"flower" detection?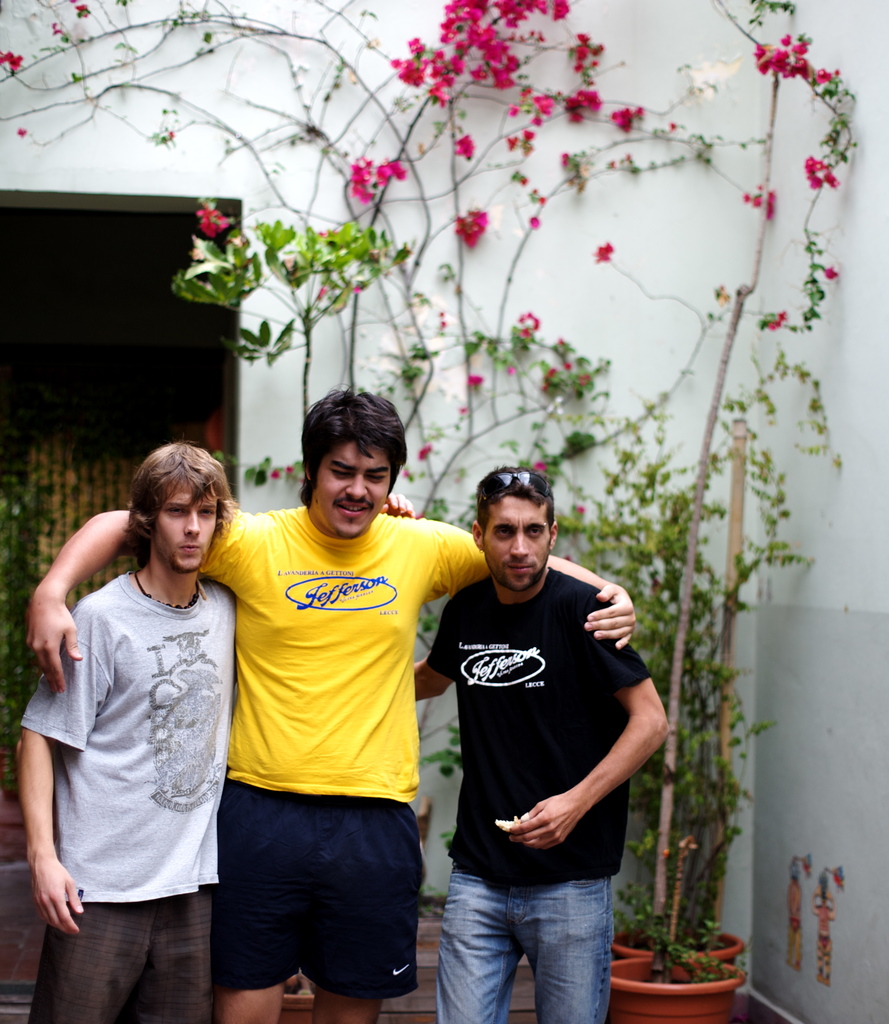
x1=3, y1=51, x2=19, y2=77
